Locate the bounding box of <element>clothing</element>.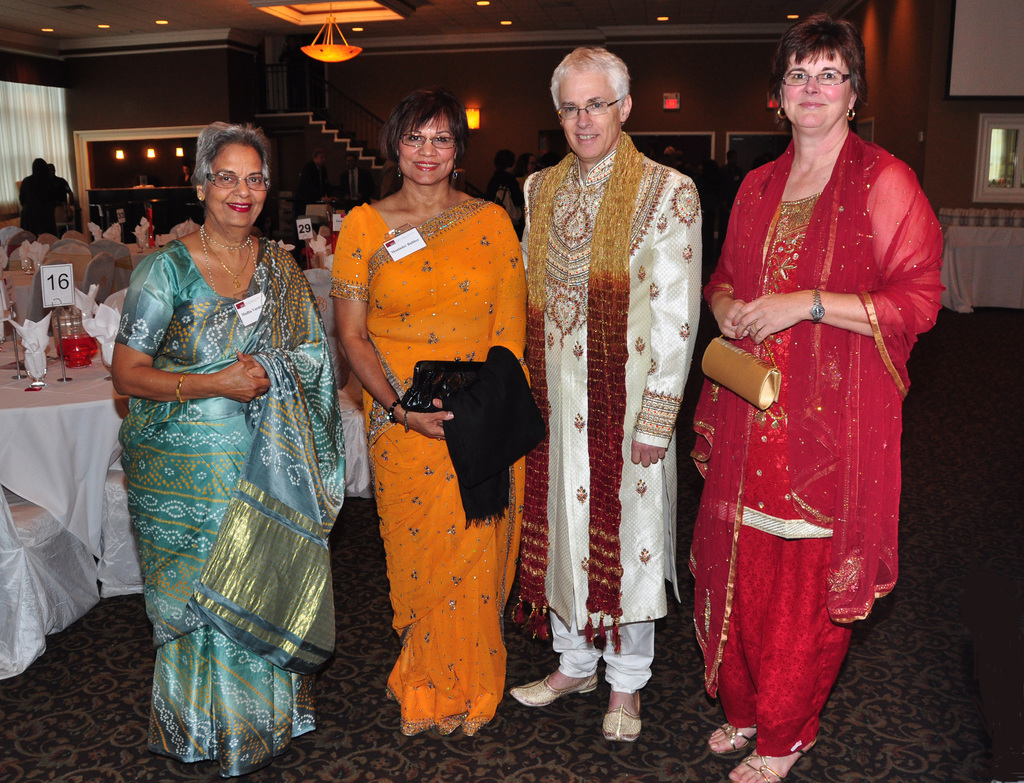
Bounding box: pyautogui.locateOnScreen(339, 168, 372, 207).
